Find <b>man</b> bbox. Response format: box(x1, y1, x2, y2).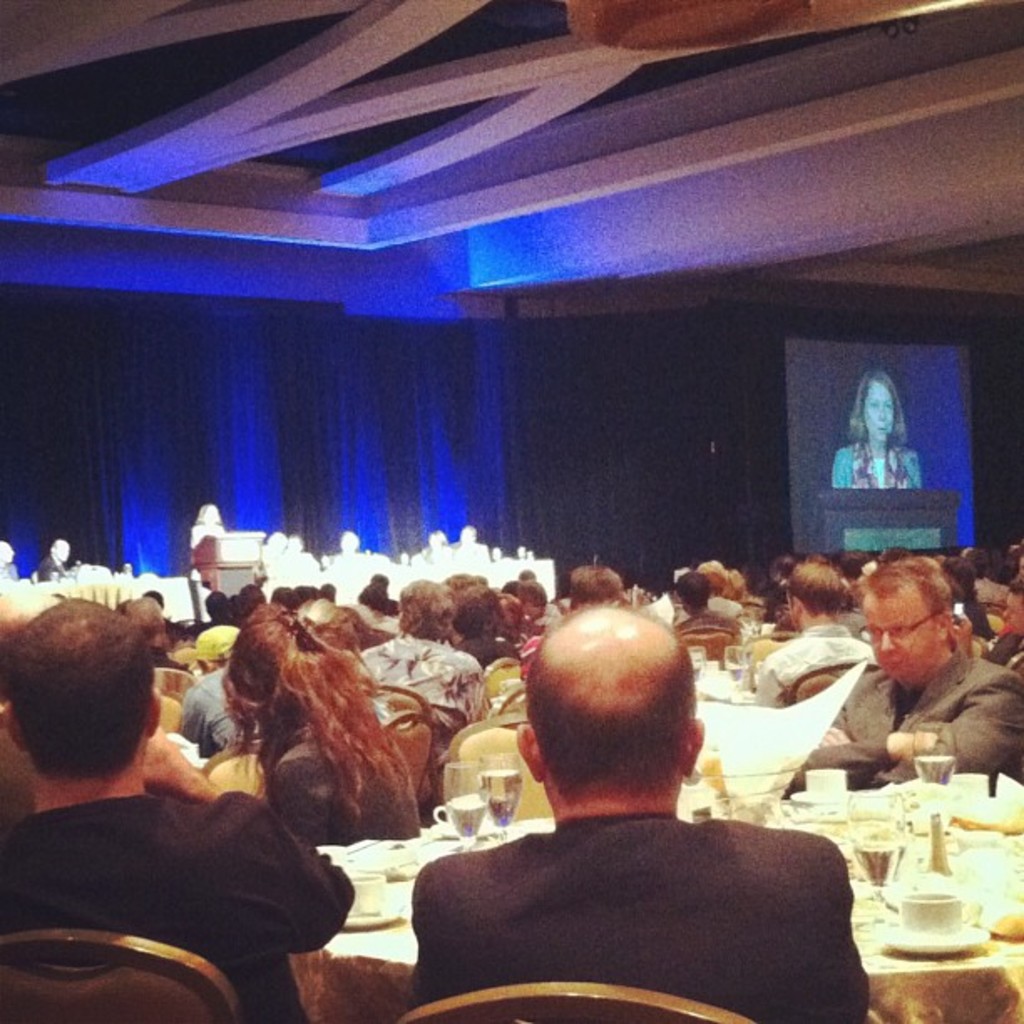
box(0, 596, 355, 1022).
